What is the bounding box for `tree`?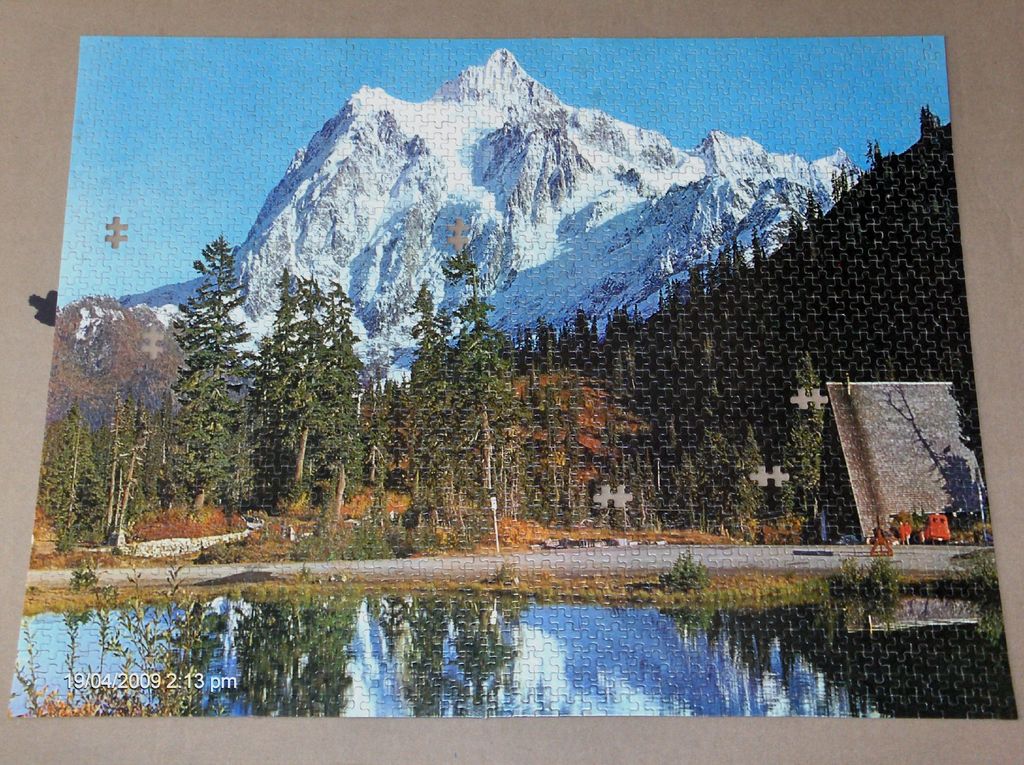
x1=226 y1=249 x2=367 y2=522.
